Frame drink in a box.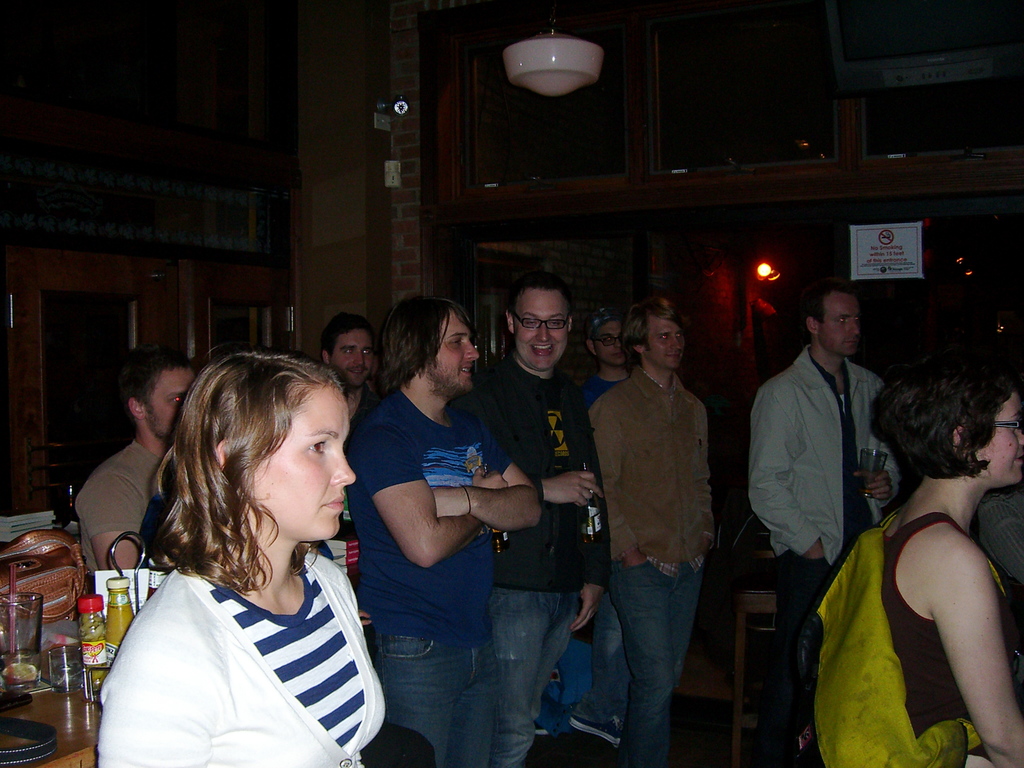
[578, 518, 605, 544].
